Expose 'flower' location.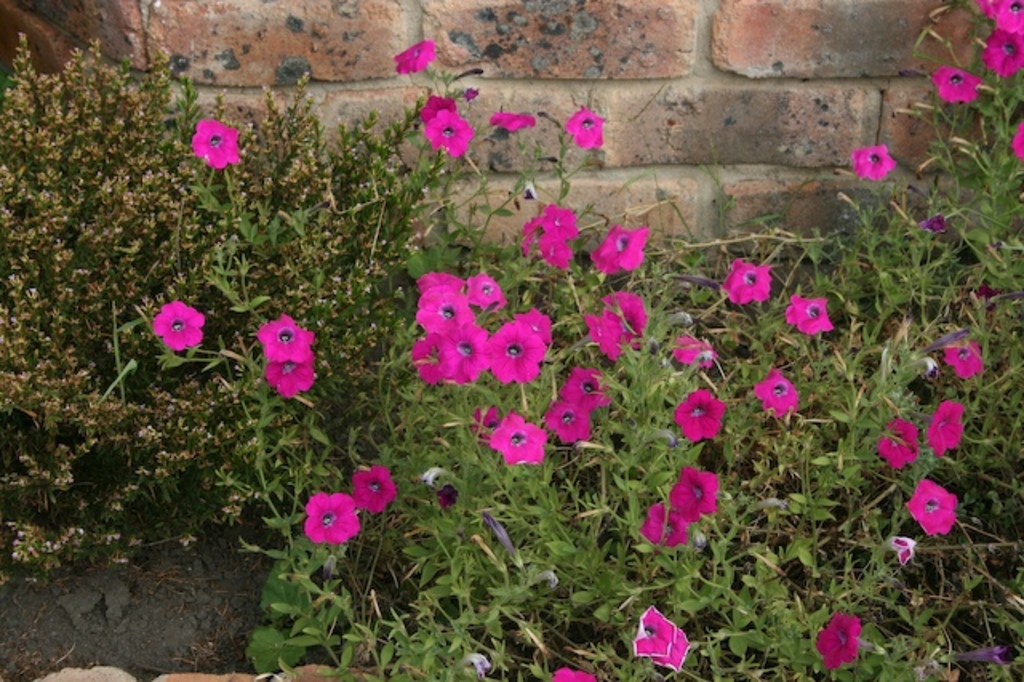
Exposed at bbox=(299, 488, 362, 544).
